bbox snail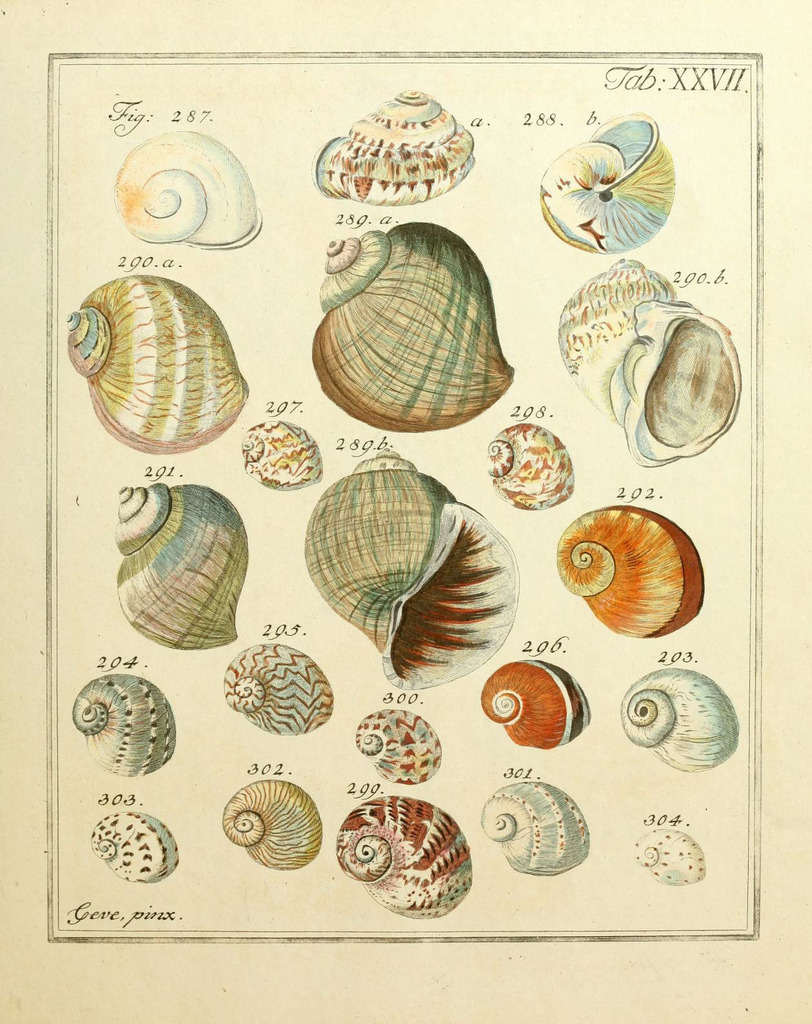
x1=220, y1=643, x2=337, y2=735
